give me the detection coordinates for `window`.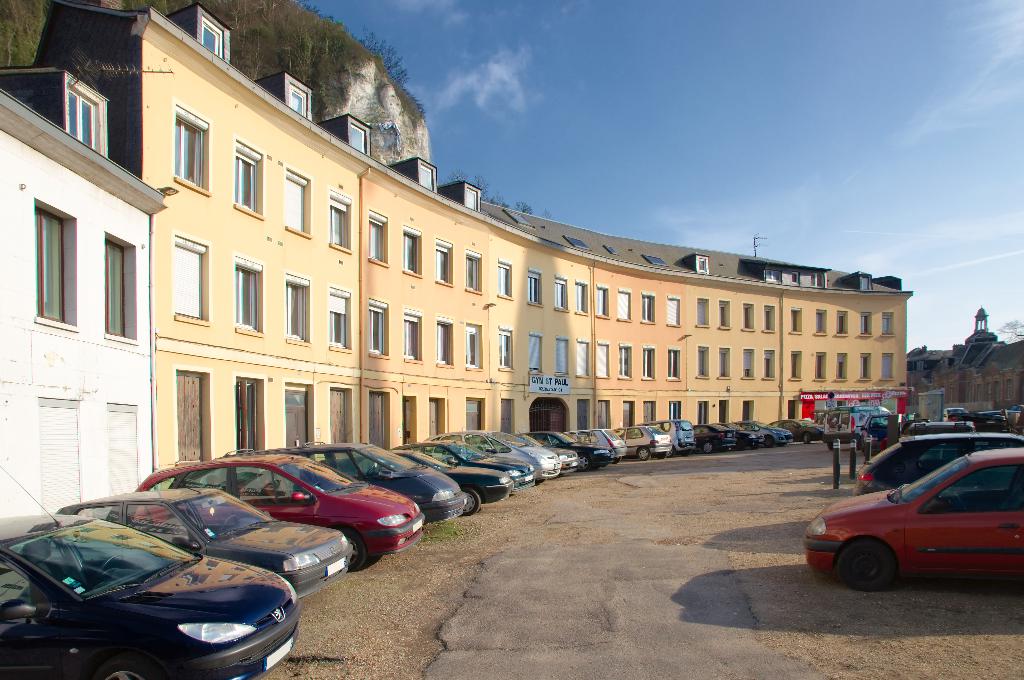
[x1=816, y1=355, x2=824, y2=380].
